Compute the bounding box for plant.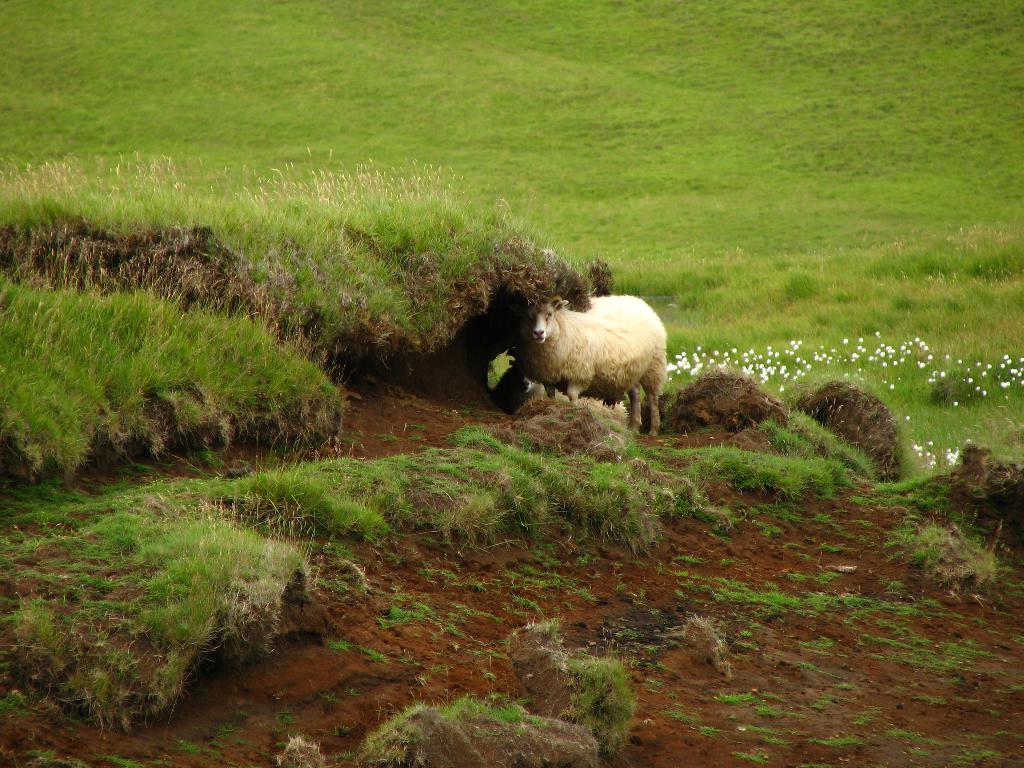
752, 502, 793, 524.
